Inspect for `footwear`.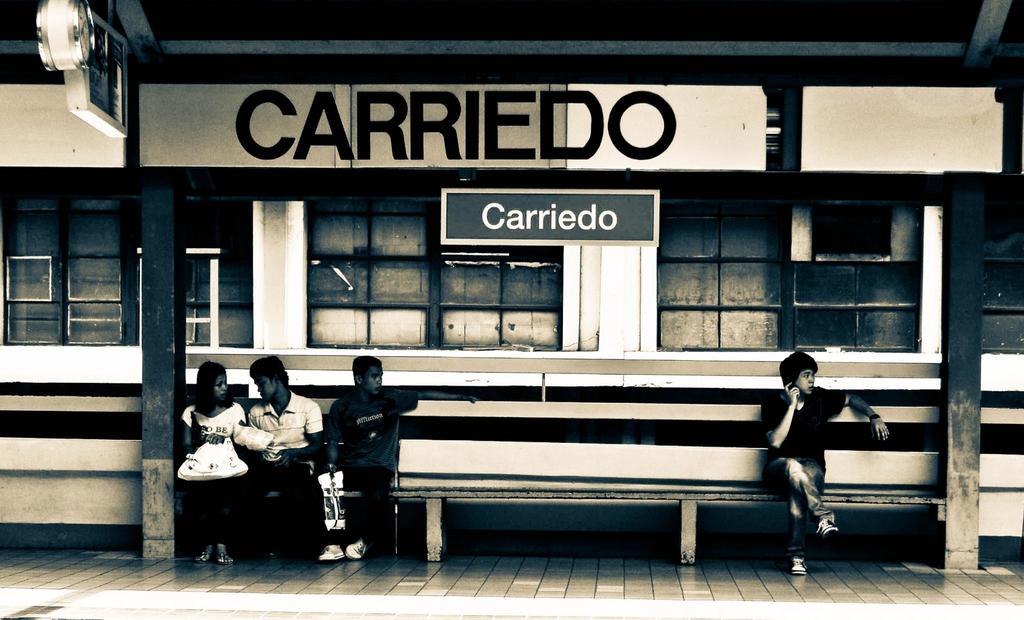
Inspection: (x1=317, y1=542, x2=344, y2=562).
